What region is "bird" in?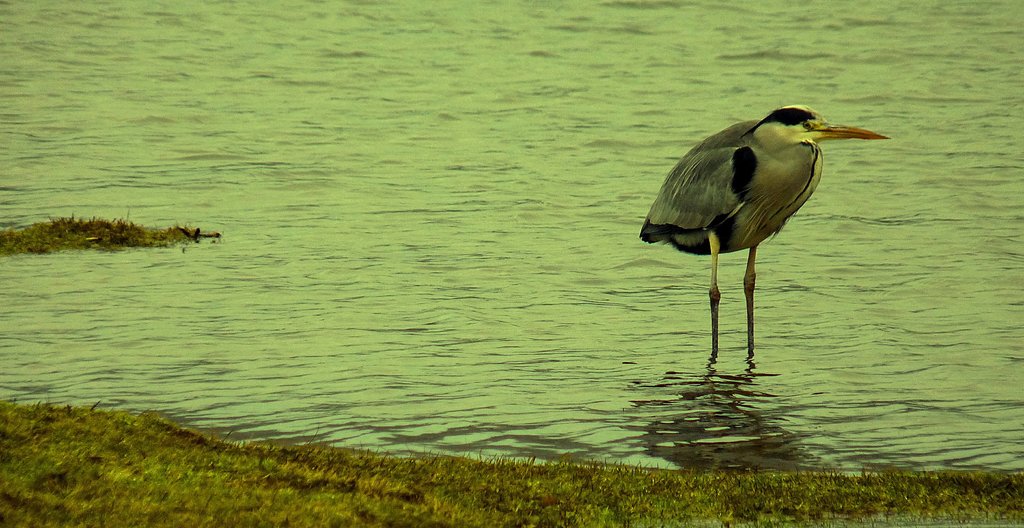
642 104 890 361.
